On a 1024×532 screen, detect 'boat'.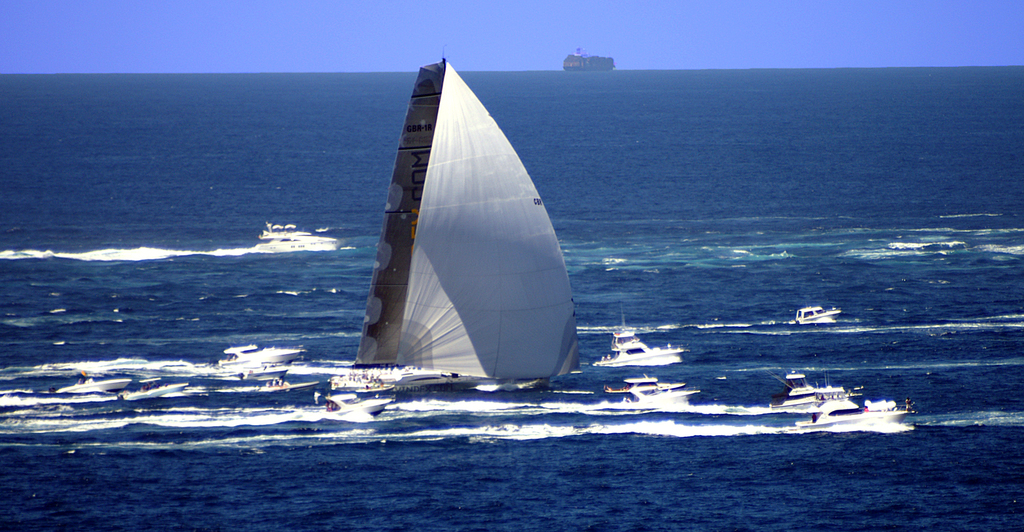
BBox(254, 220, 325, 239).
